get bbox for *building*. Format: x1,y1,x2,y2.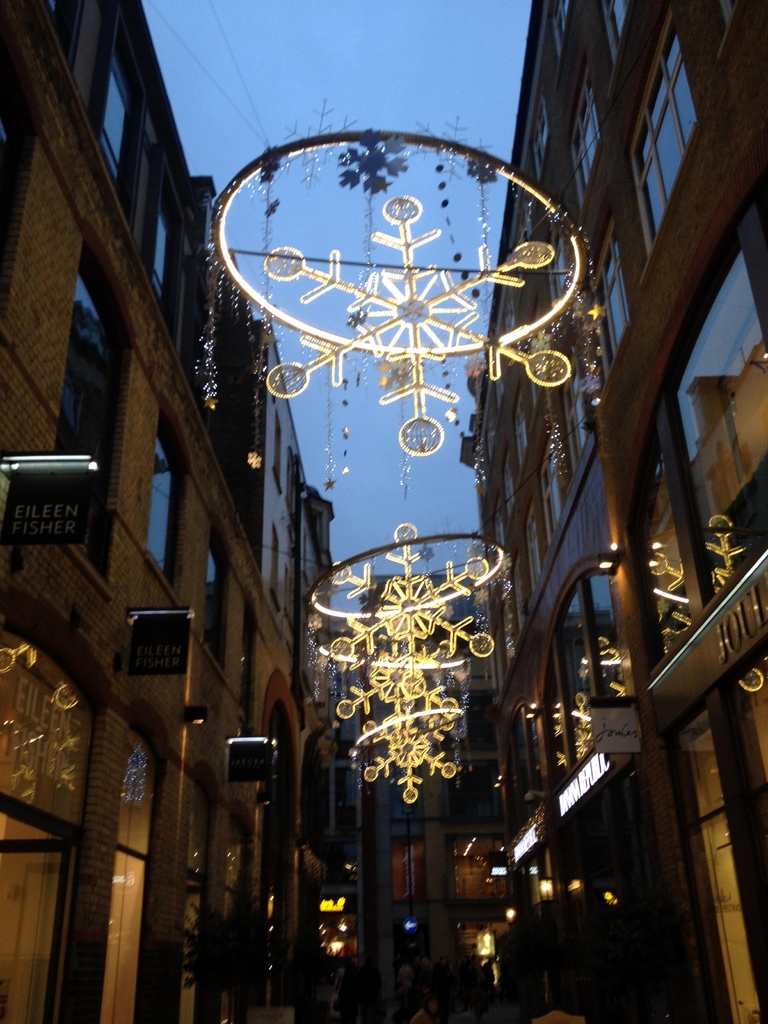
0,6,334,1023.
